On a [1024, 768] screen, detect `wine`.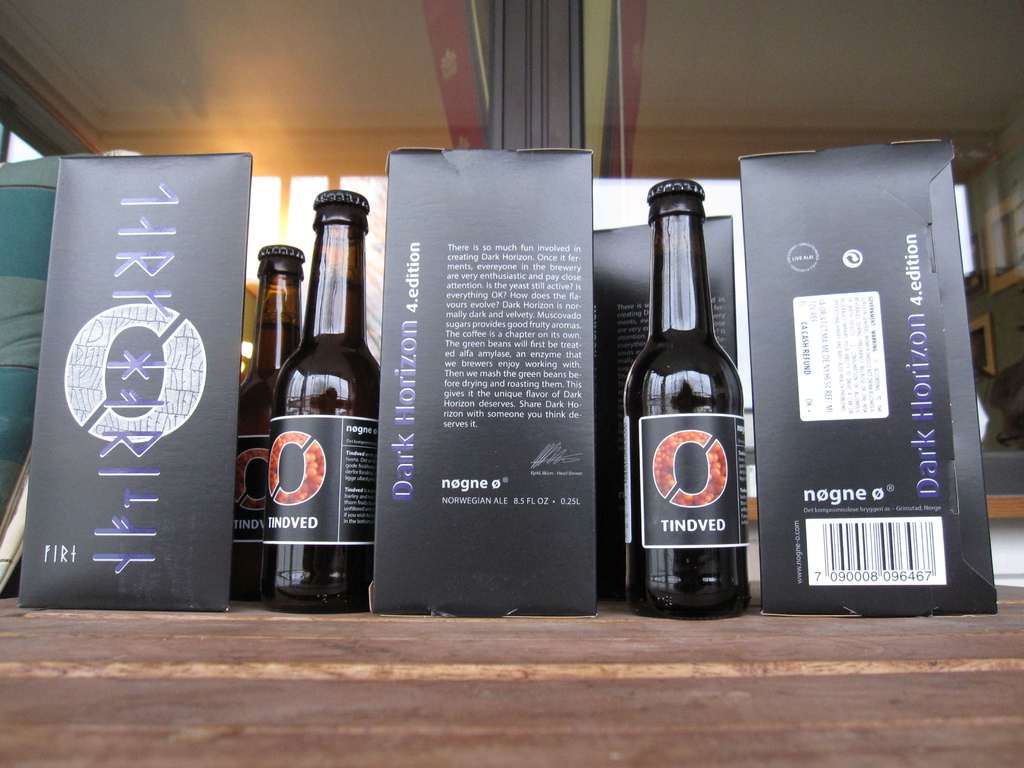
pyautogui.locateOnScreen(626, 205, 757, 613).
